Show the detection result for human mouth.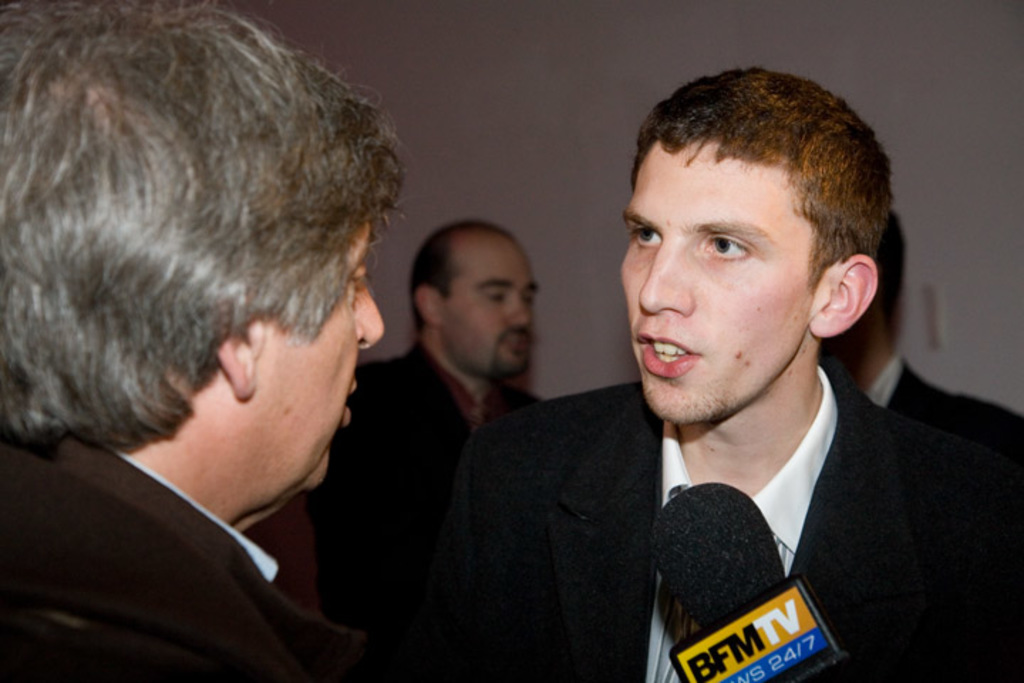
Rect(498, 330, 526, 356).
